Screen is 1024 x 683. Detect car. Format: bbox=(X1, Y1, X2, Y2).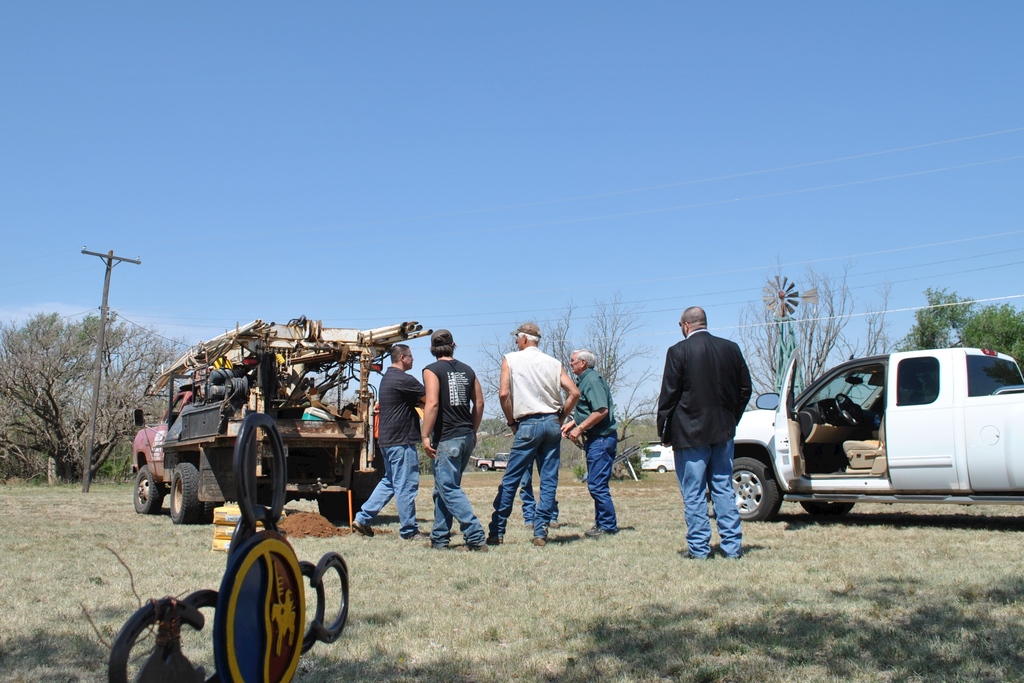
bbox=(735, 349, 1023, 527).
